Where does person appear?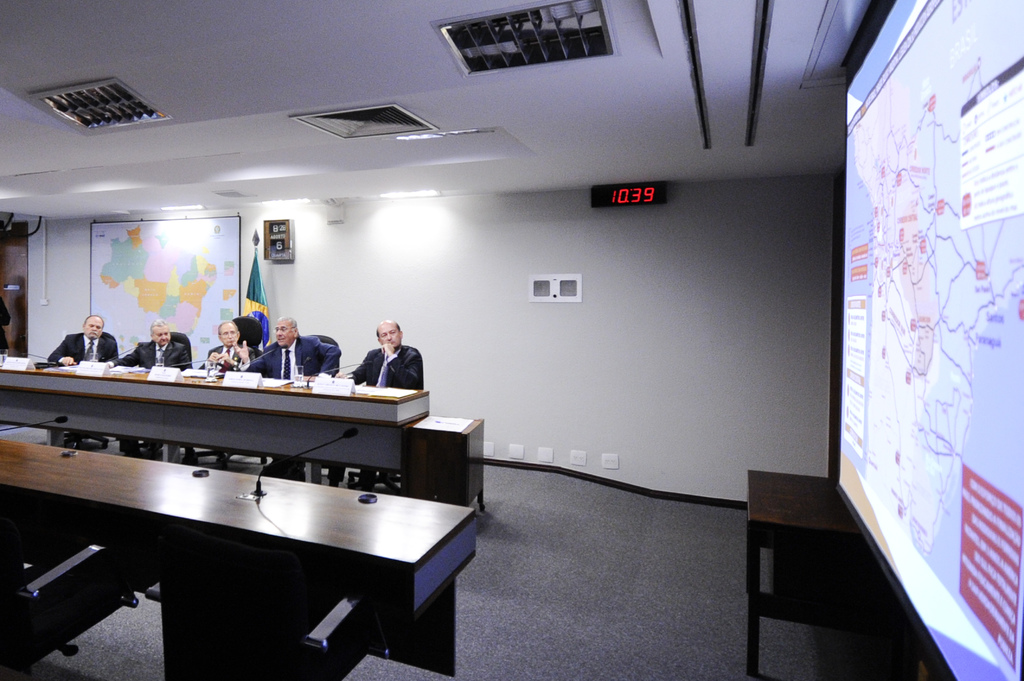
Appears at region(45, 313, 115, 364).
